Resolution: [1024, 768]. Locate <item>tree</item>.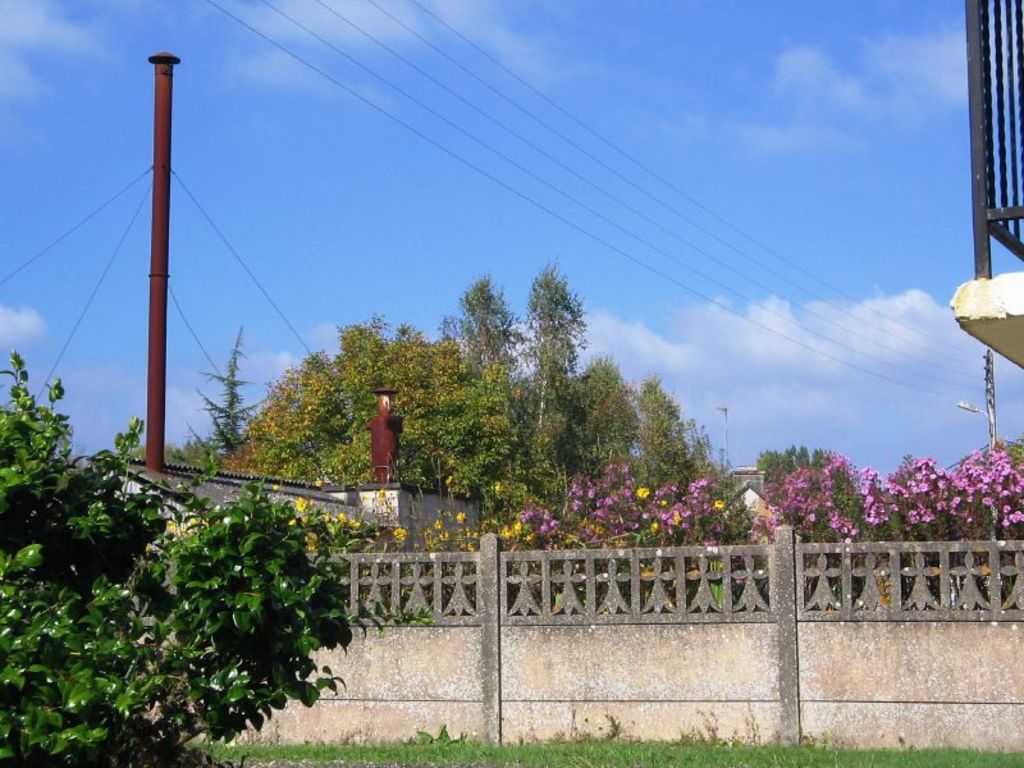
x1=223 y1=259 x2=707 y2=521.
